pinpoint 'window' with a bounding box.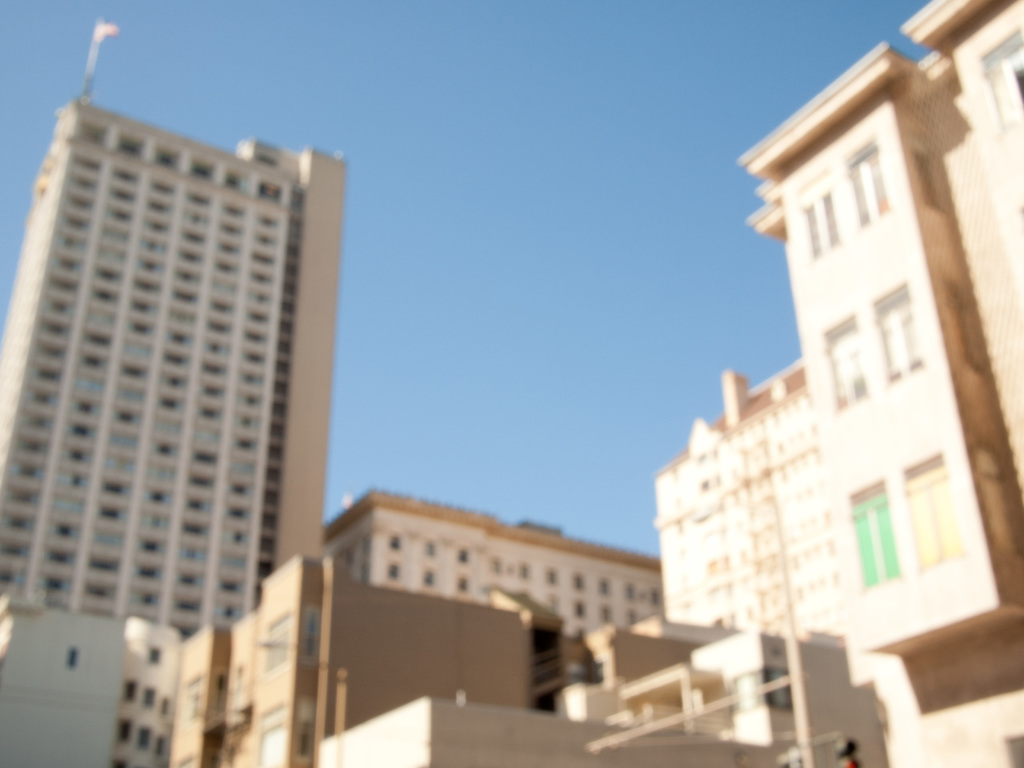
box=[819, 311, 867, 410].
